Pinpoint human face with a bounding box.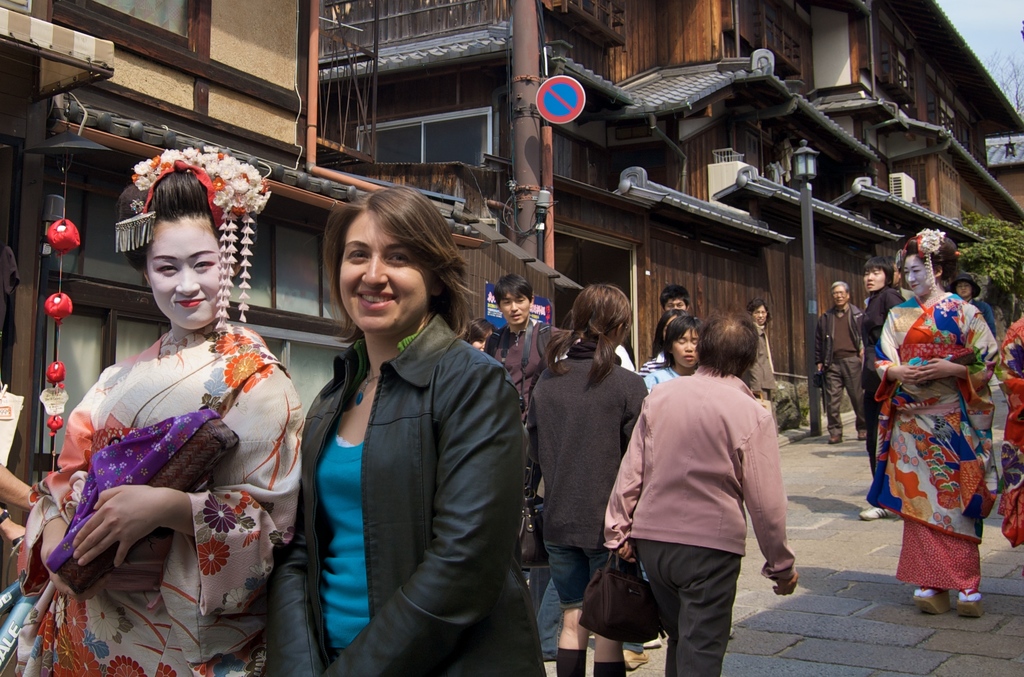
x1=672 y1=328 x2=700 y2=369.
